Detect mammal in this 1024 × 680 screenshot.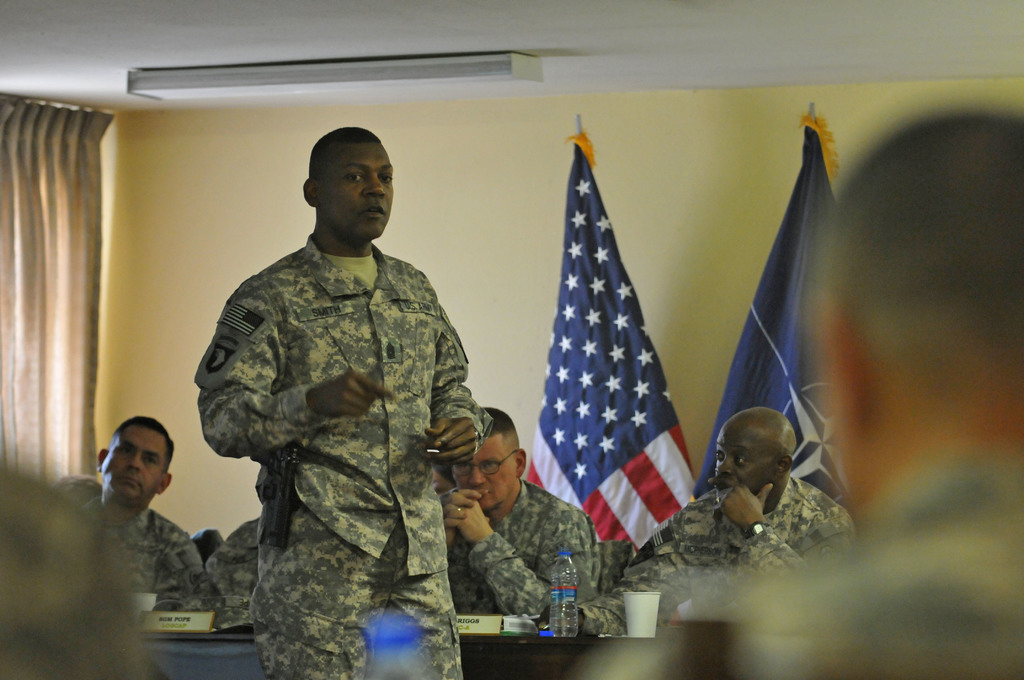
Detection: <region>72, 412, 221, 611</region>.
